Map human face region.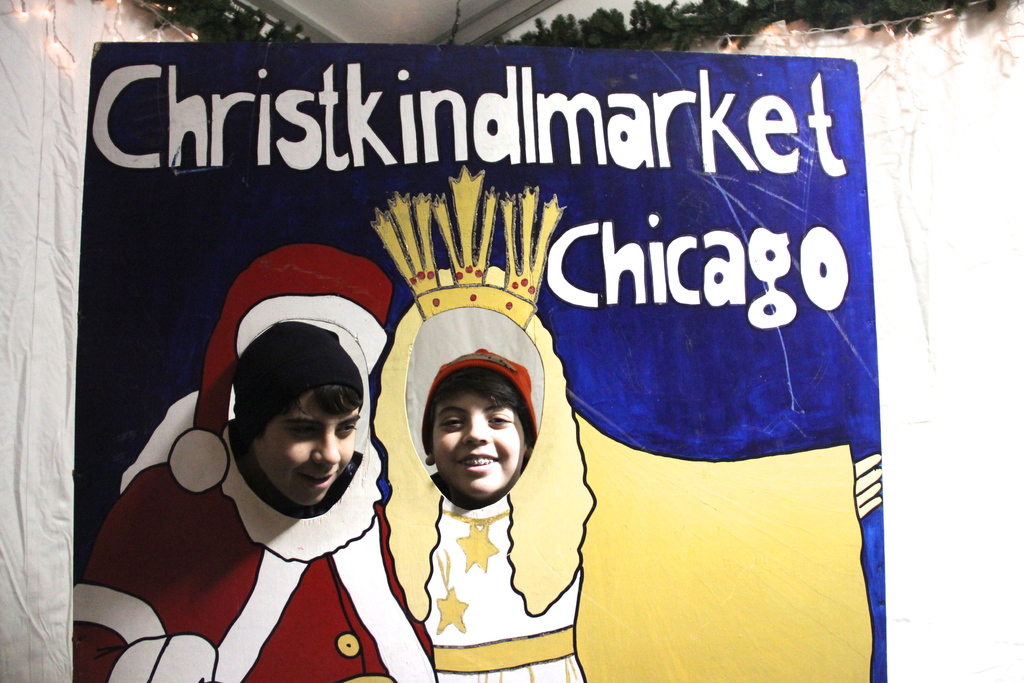
Mapped to box=[252, 393, 358, 509].
